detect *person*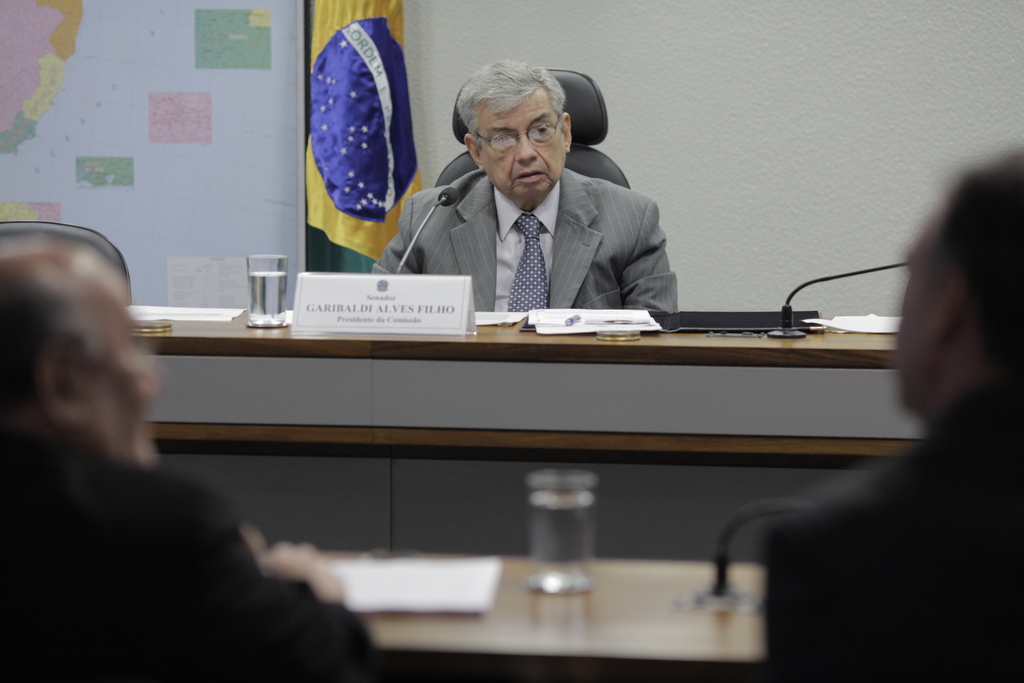
x1=410 y1=51 x2=698 y2=336
